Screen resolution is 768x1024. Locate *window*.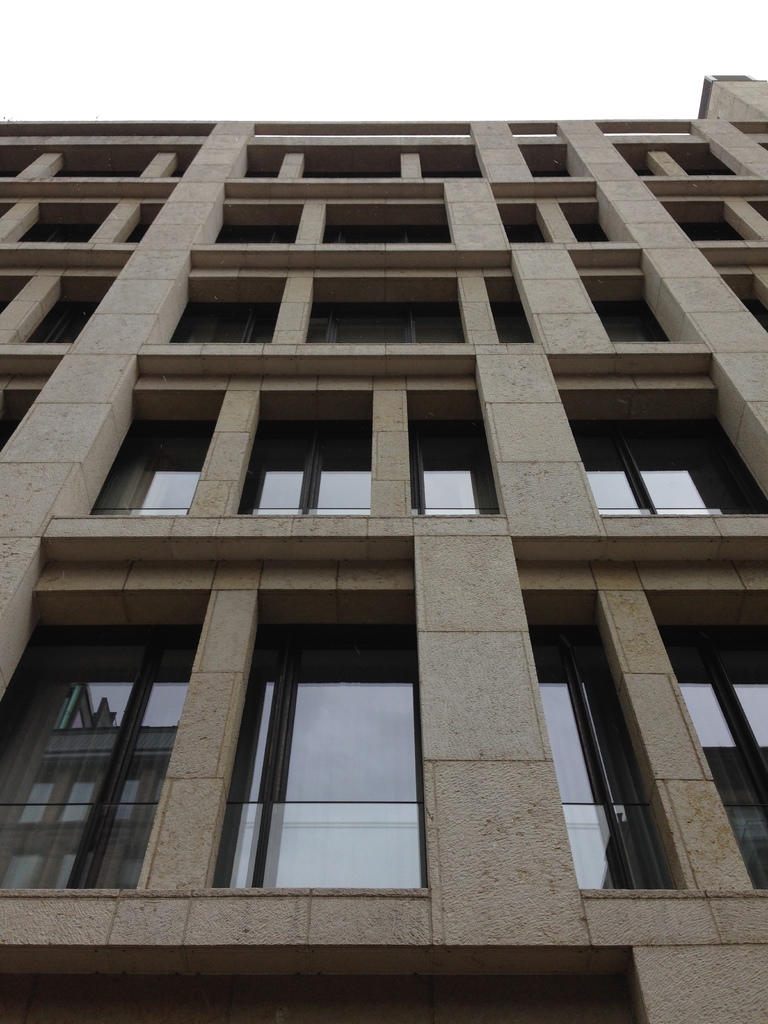
box(86, 417, 216, 513).
